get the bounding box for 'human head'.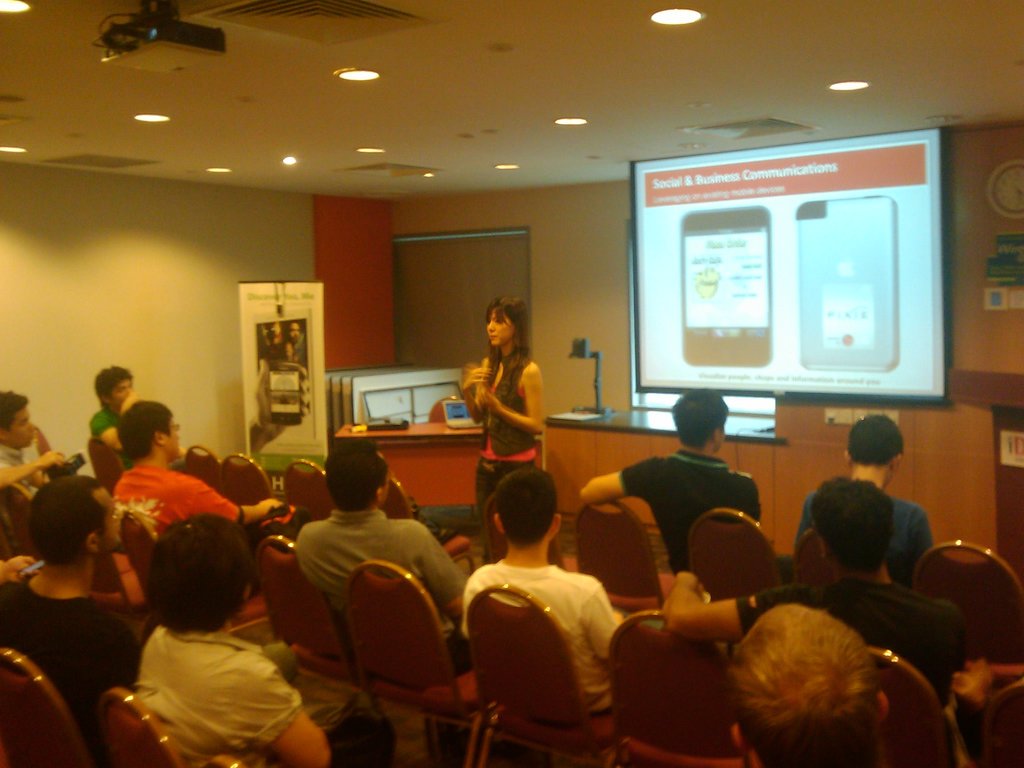
locate(841, 414, 906, 486).
